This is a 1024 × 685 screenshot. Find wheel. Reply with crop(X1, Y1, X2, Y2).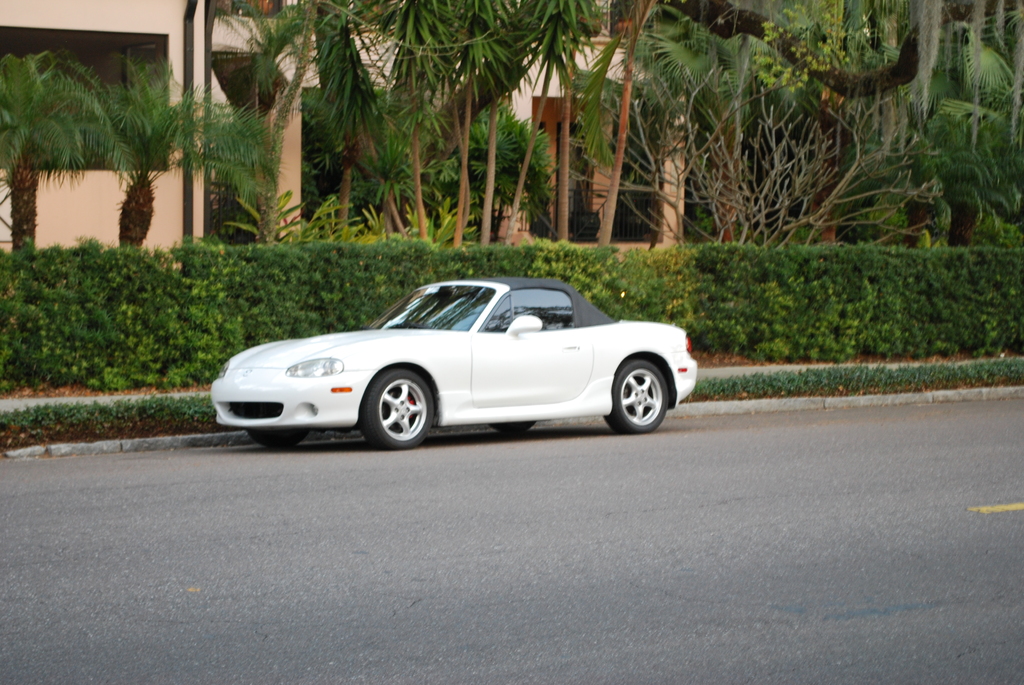
crop(247, 423, 326, 454).
